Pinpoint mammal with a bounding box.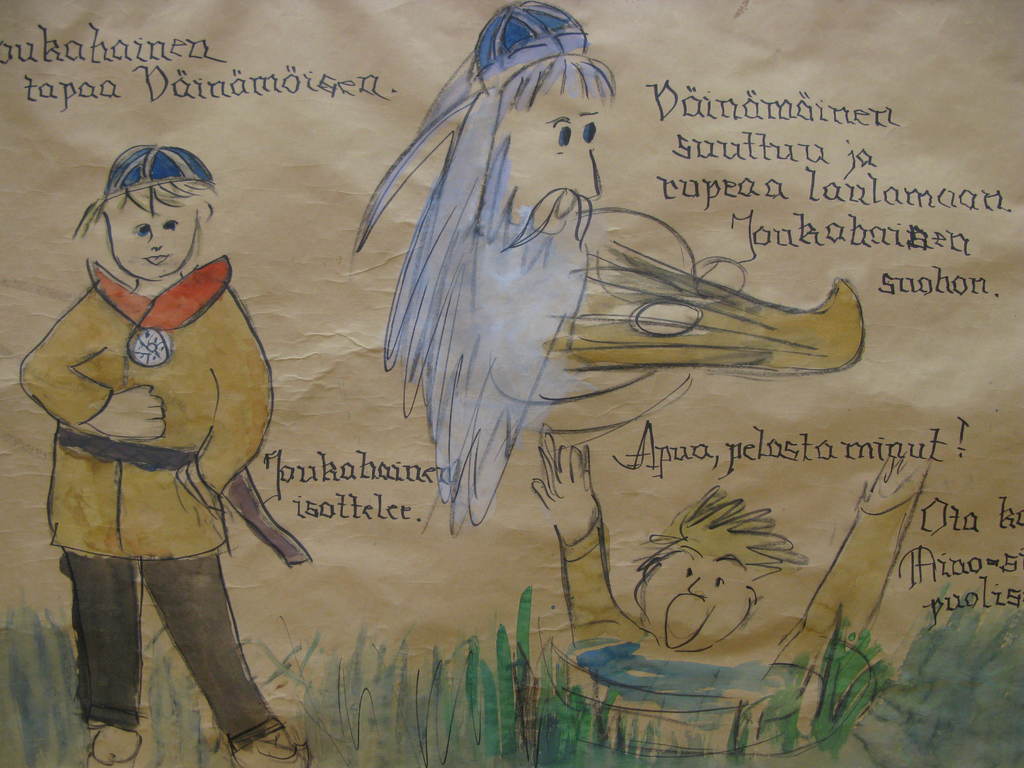
locate(351, 3, 874, 534).
